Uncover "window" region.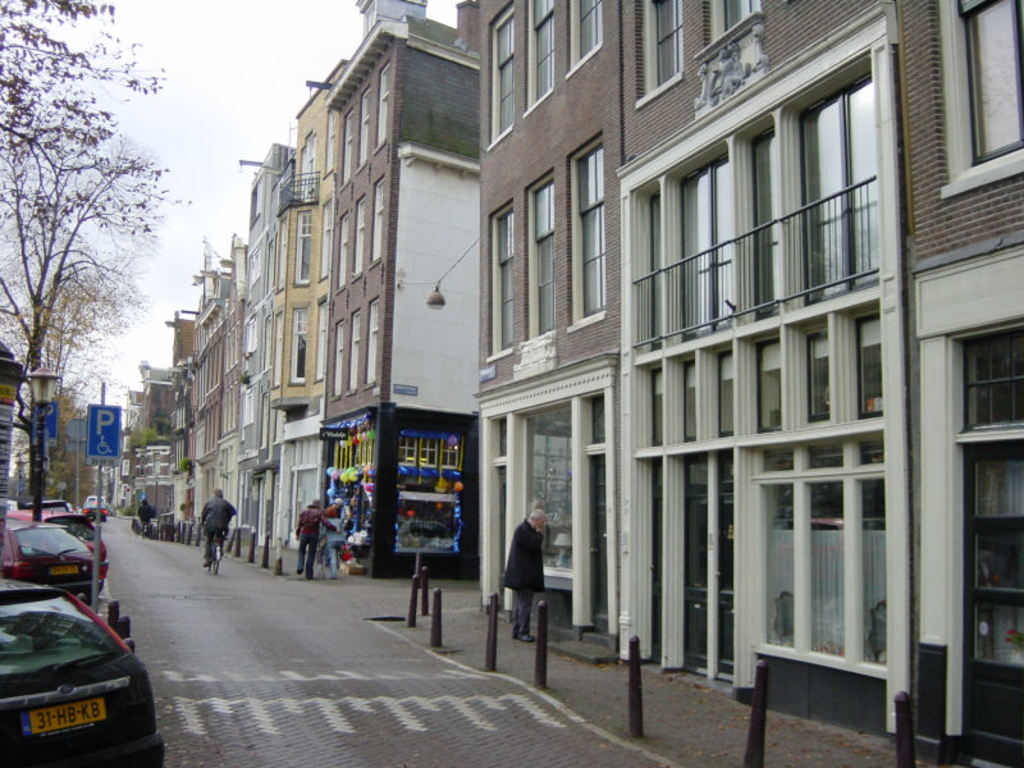
Uncovered: rect(810, 439, 845, 468).
